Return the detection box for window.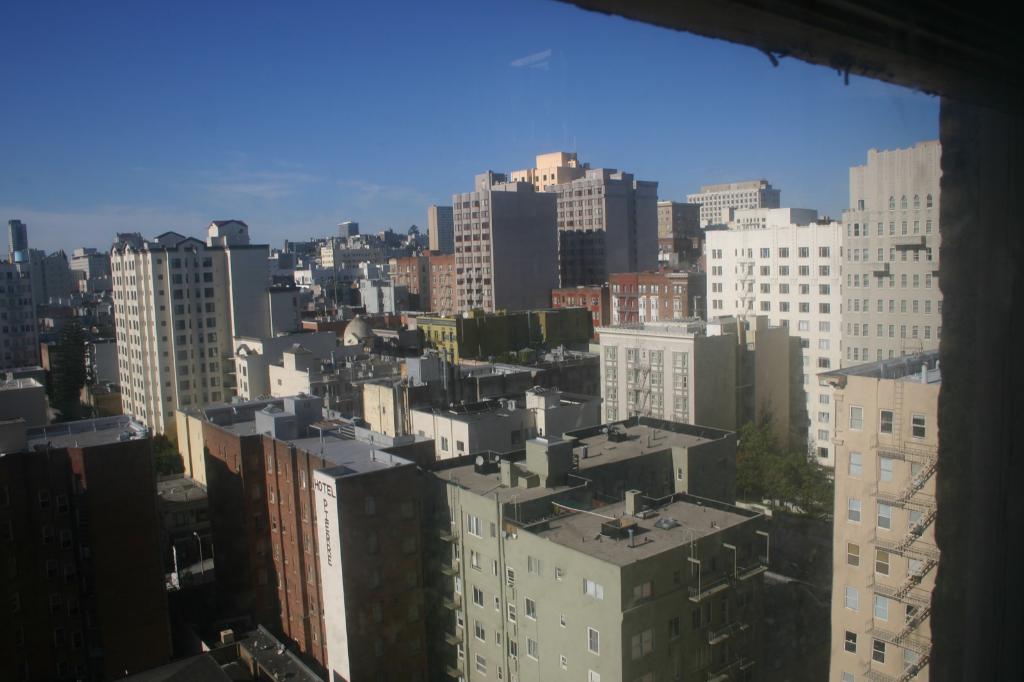
locate(527, 637, 535, 660).
